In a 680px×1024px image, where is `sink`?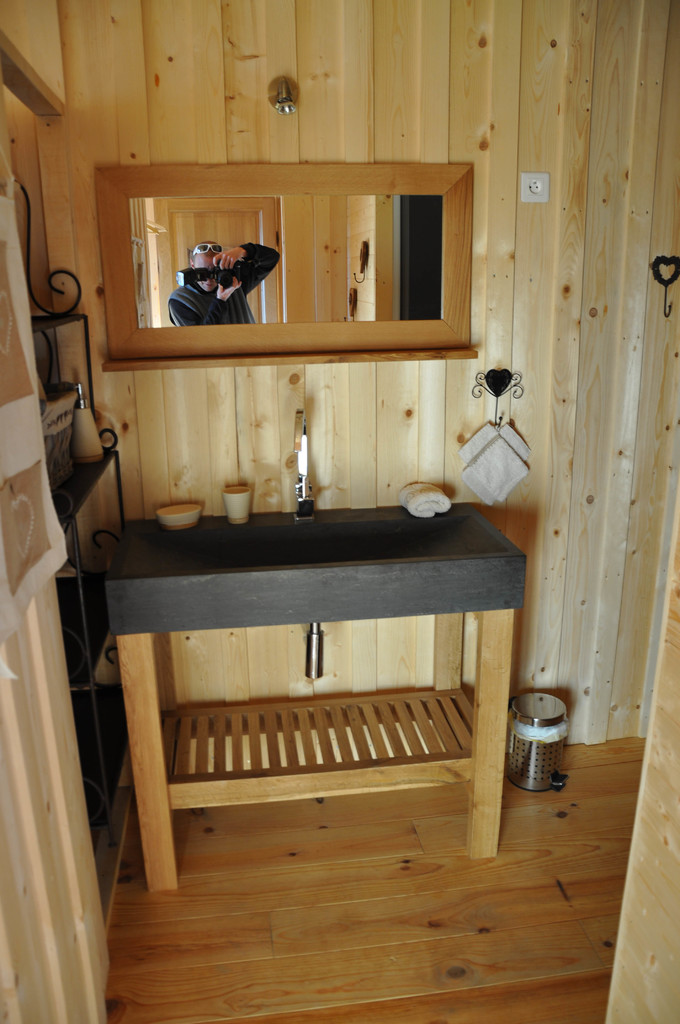
crop(101, 406, 531, 636).
